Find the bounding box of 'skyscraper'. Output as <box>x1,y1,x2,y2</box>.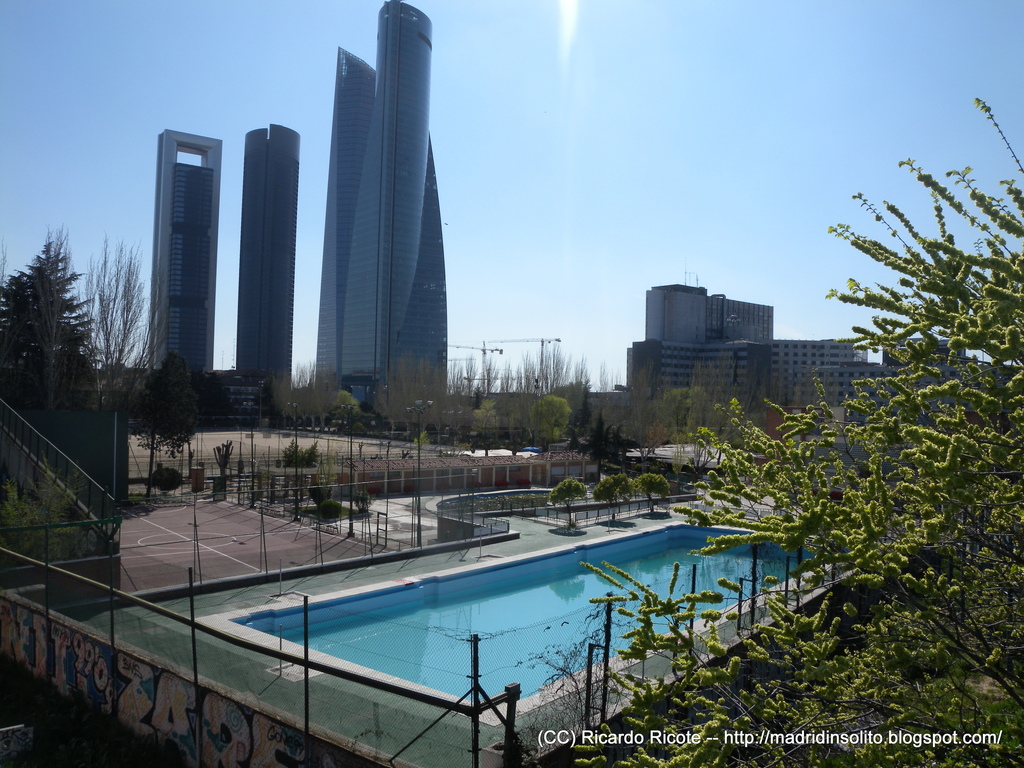
<box>152,134,219,413</box>.
